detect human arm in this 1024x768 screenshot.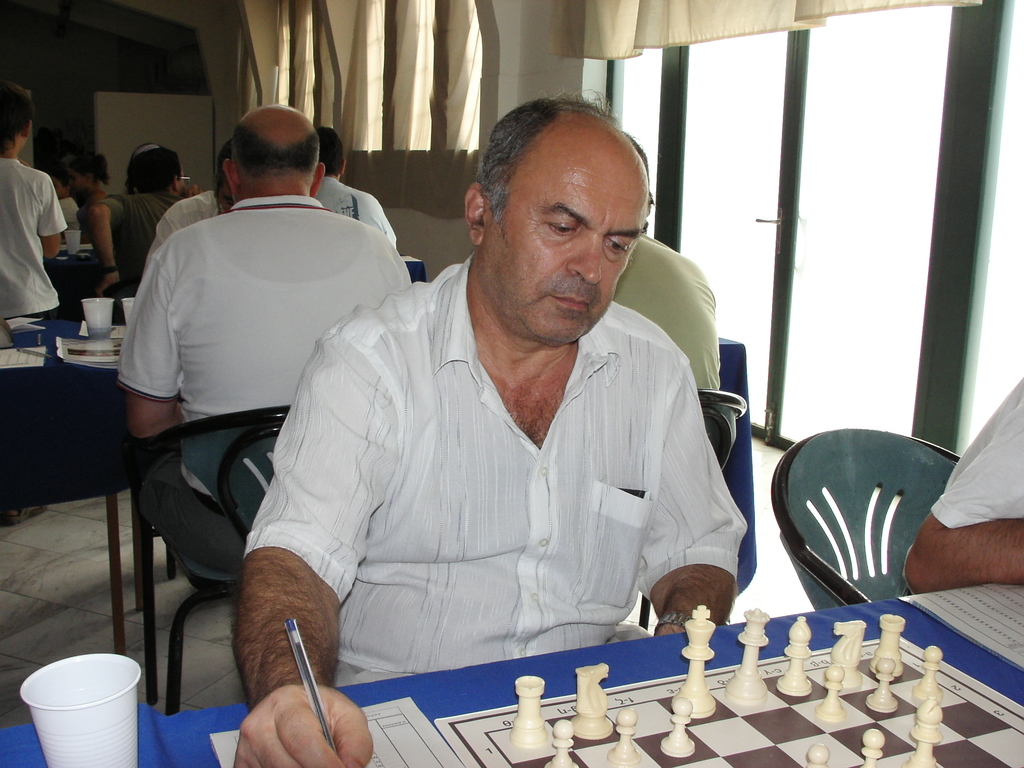
Detection: x1=898, y1=425, x2=1018, y2=620.
